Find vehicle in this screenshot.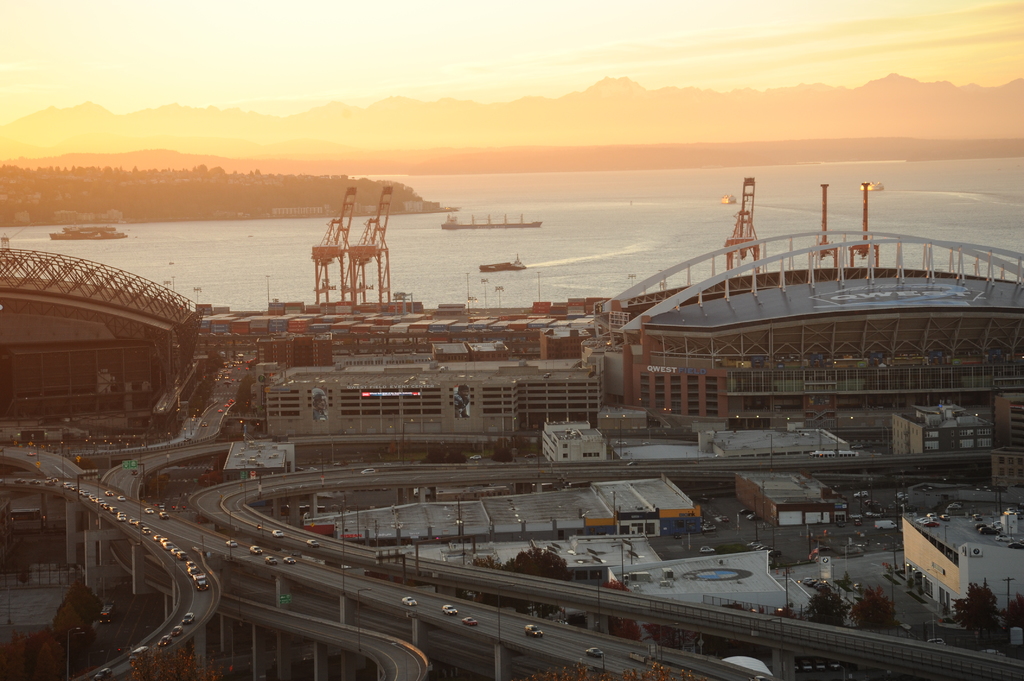
The bounding box for vehicle is [141, 505, 155, 515].
